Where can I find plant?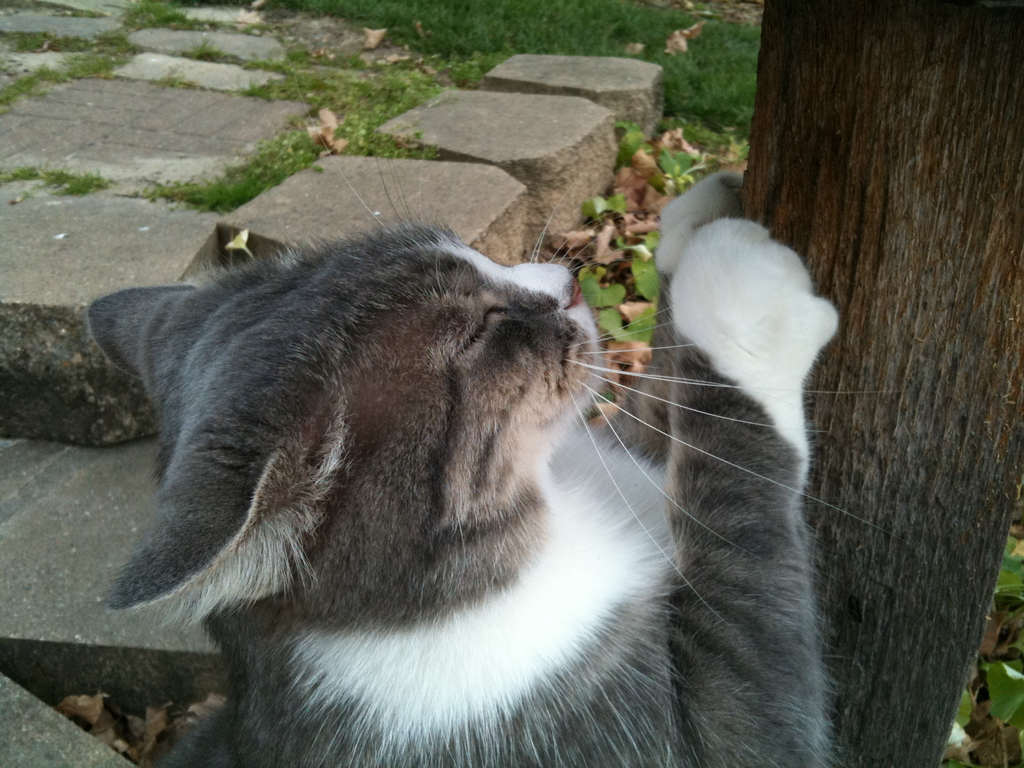
You can find it at select_region(0, 0, 509, 220).
